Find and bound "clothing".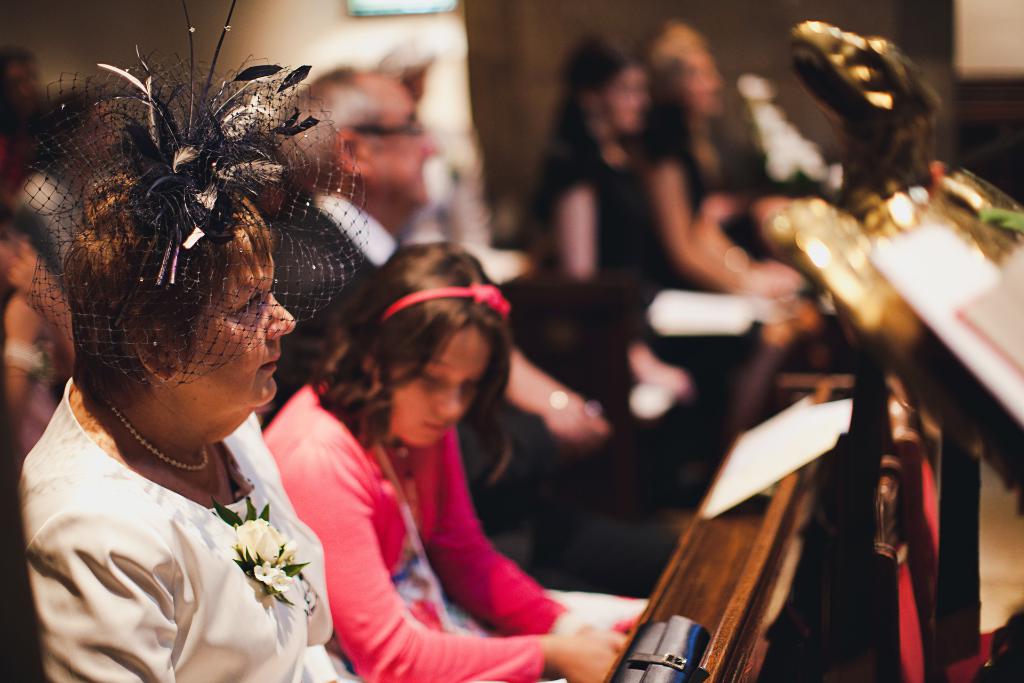
Bound: 273, 183, 402, 345.
